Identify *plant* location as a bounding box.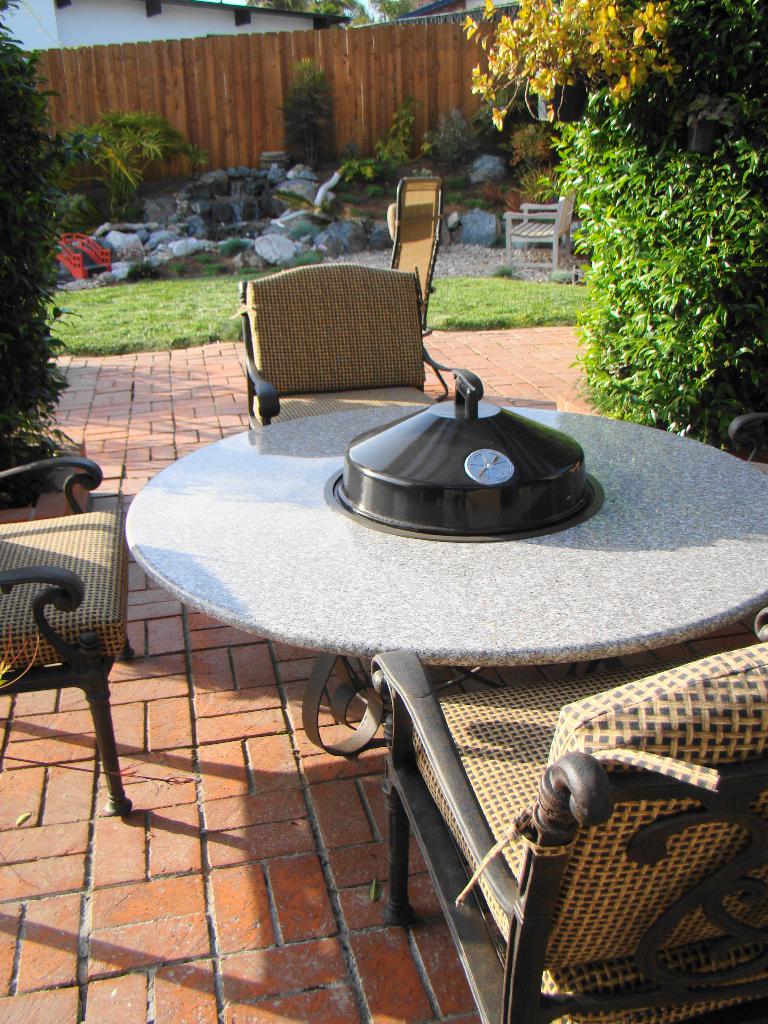
l=379, t=82, r=426, b=166.
